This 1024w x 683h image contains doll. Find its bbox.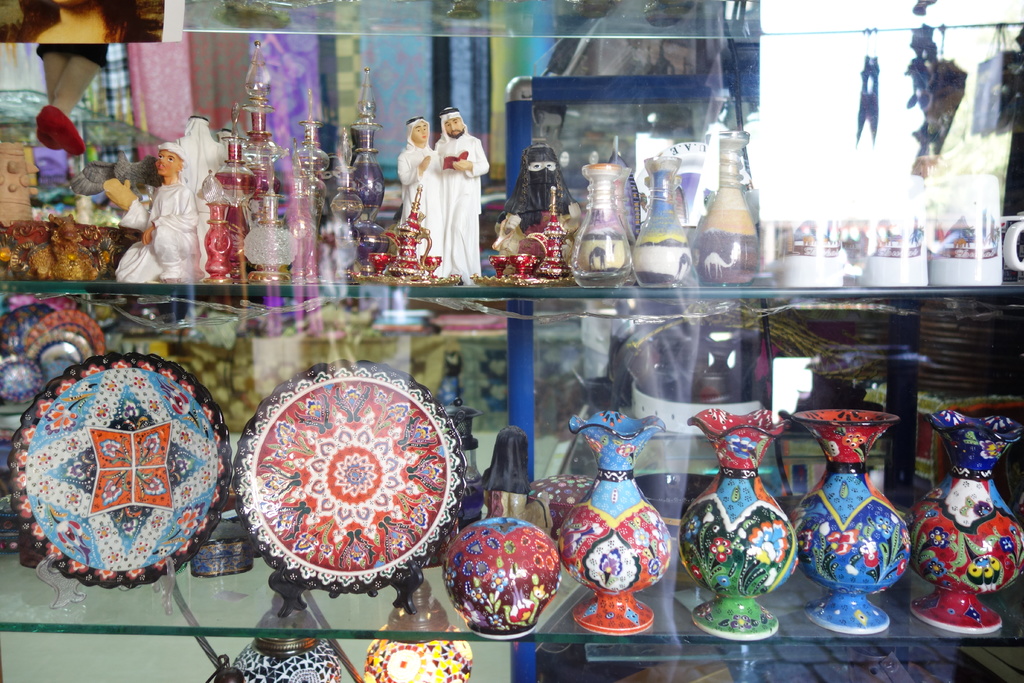
Rect(115, 139, 197, 279).
